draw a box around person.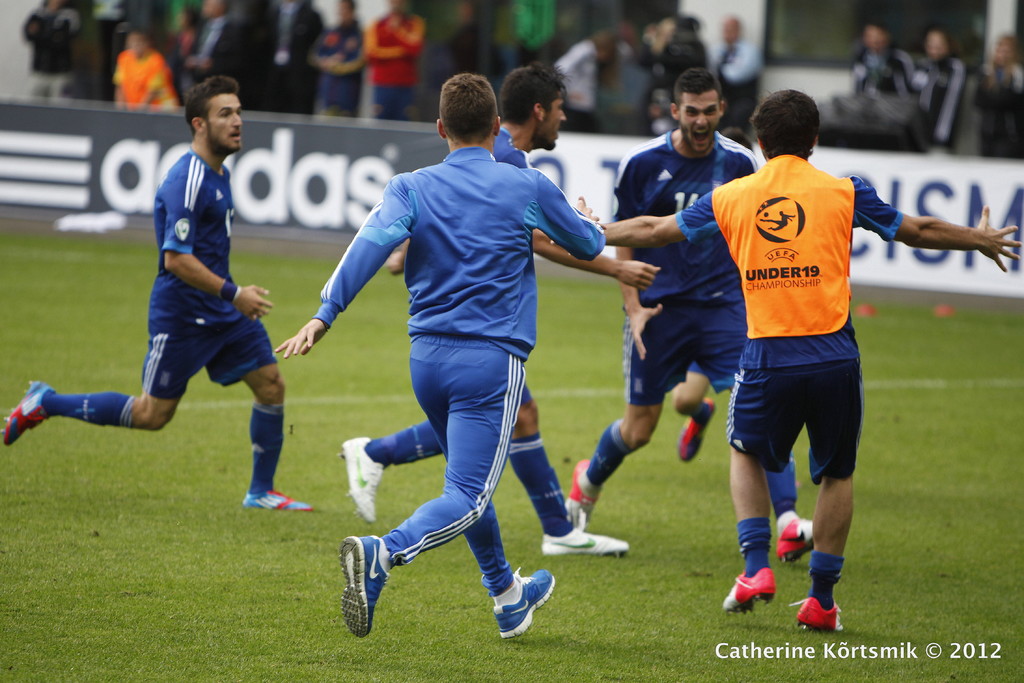
x1=561, y1=63, x2=762, y2=534.
